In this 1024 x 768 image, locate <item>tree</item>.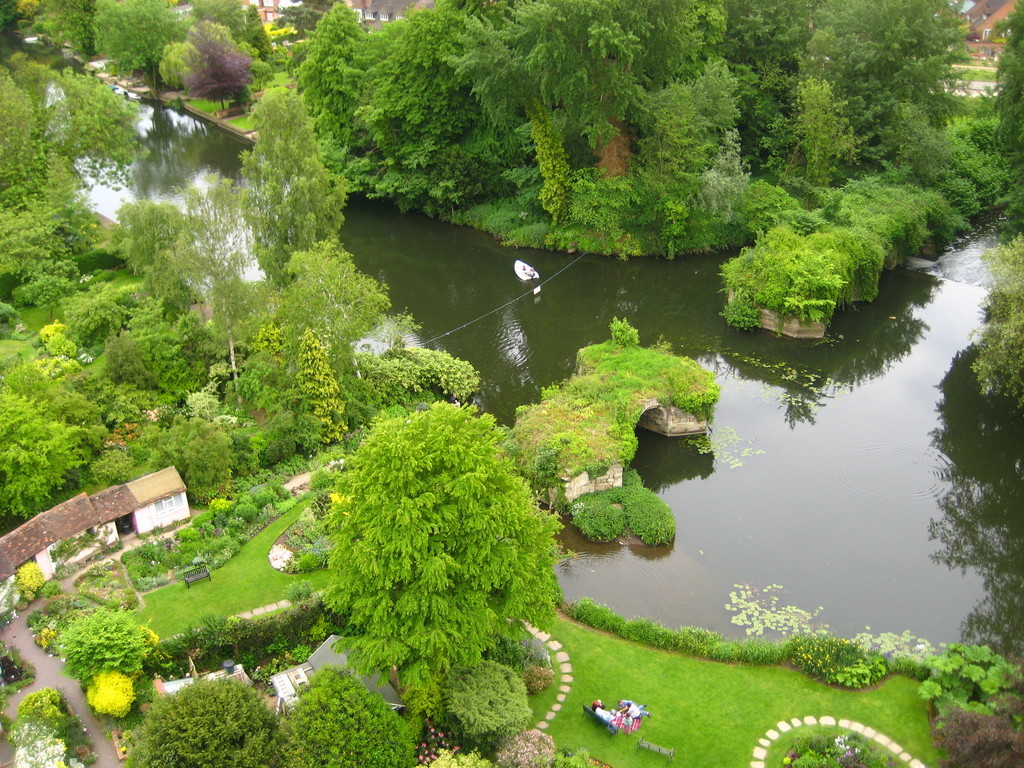
Bounding box: bbox=[233, 78, 346, 280].
